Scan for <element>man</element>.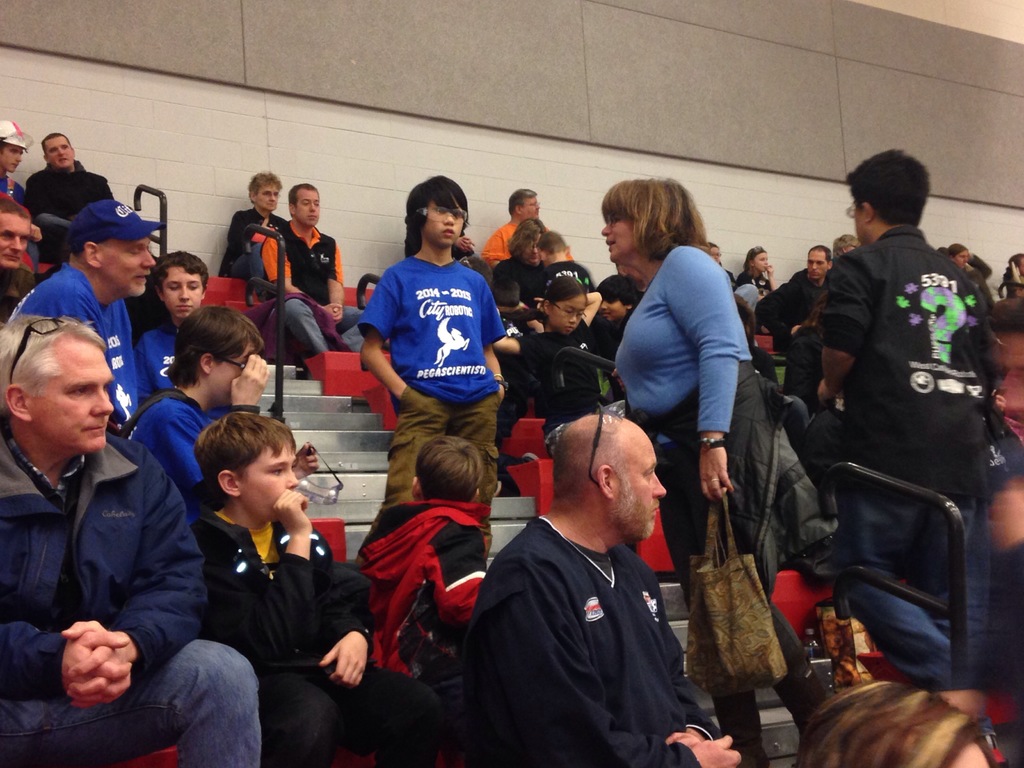
Scan result: [left=258, top=180, right=369, bottom=358].
